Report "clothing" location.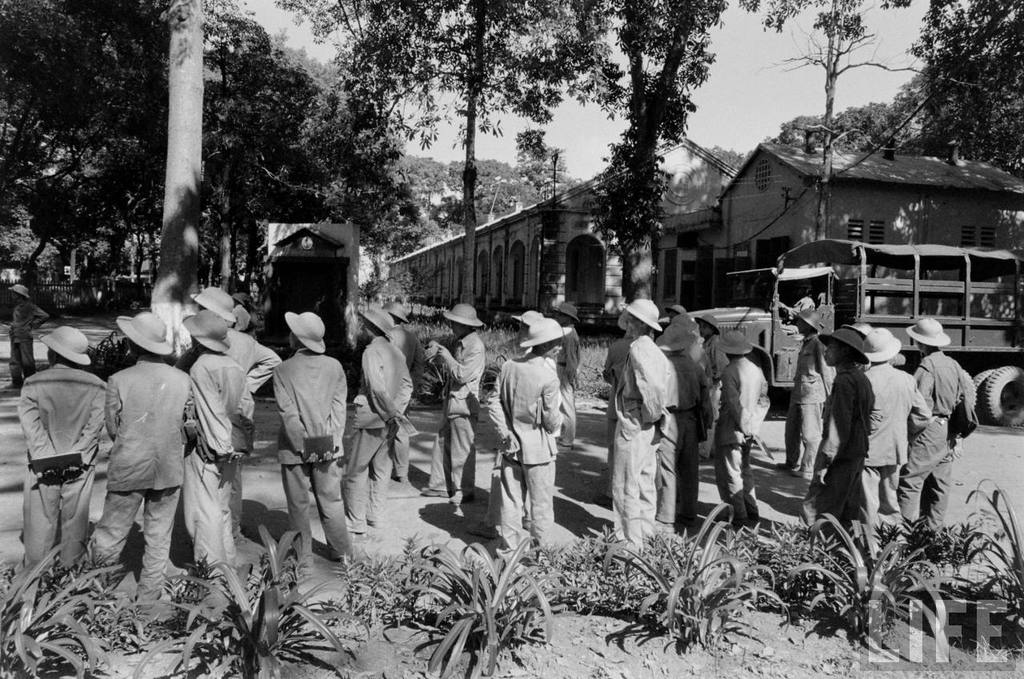
Report: <region>12, 362, 115, 596</region>.
